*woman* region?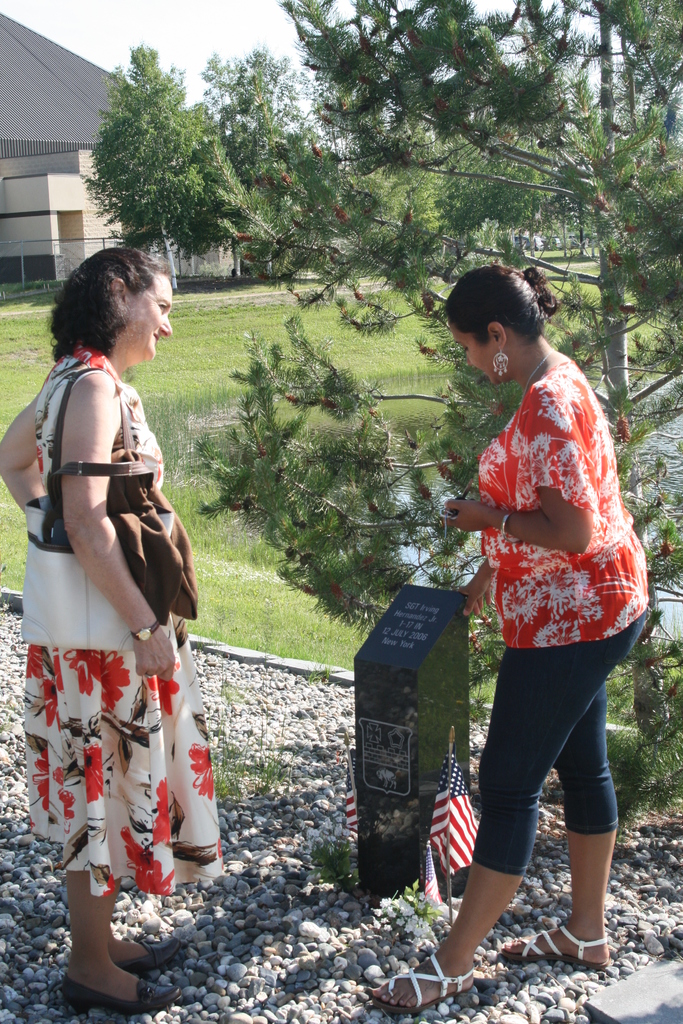
region(15, 217, 214, 964)
